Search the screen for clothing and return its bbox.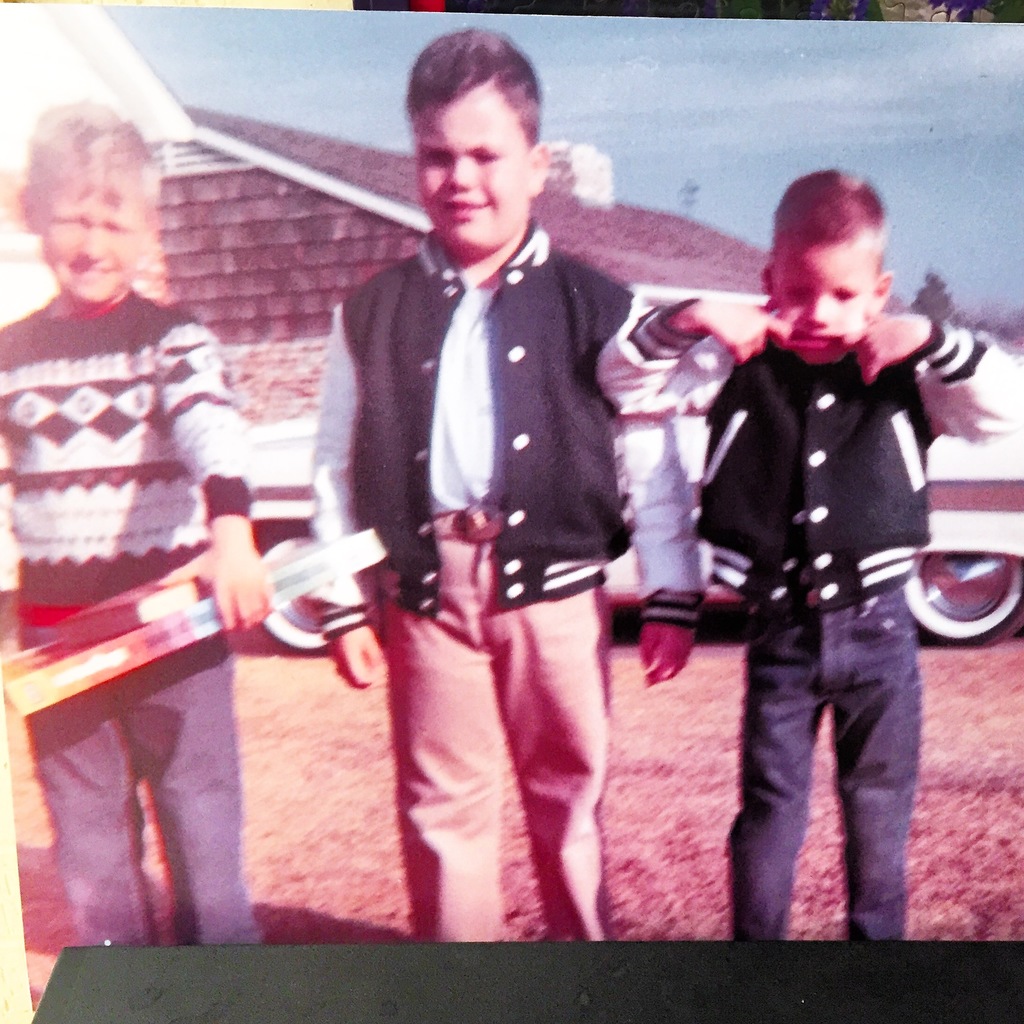
Found: box(588, 293, 1023, 937).
